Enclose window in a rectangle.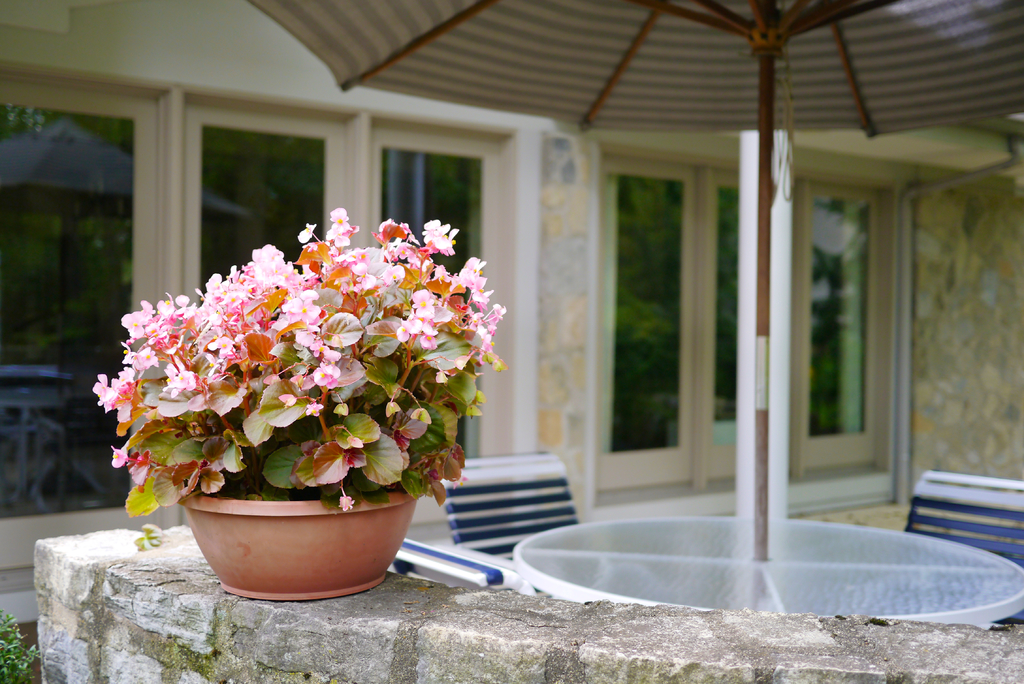
bbox=(586, 126, 905, 525).
